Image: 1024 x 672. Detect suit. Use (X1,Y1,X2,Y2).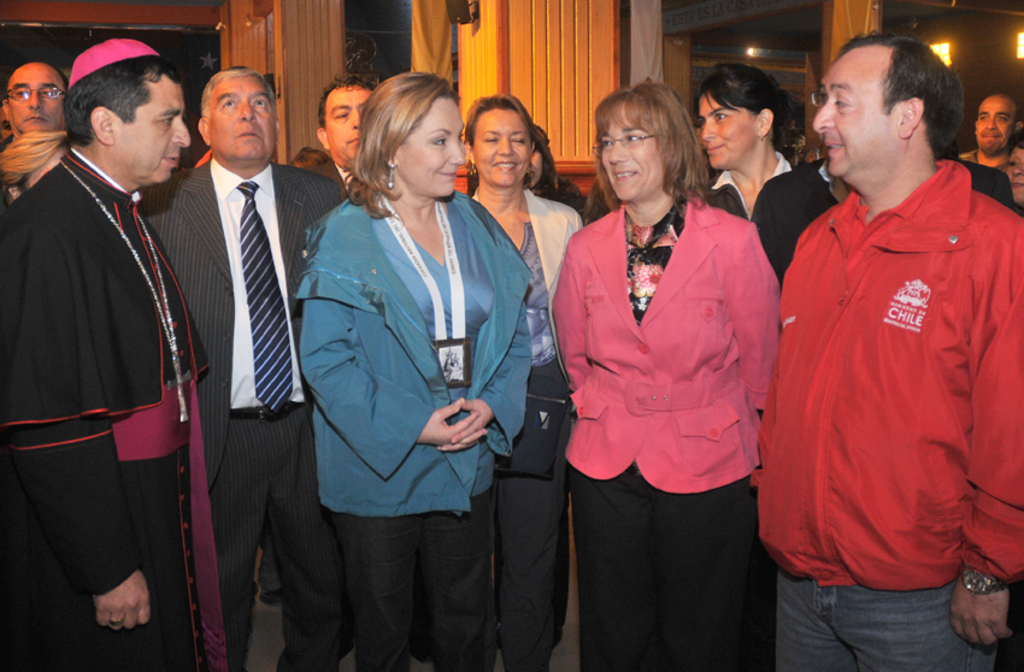
(469,190,590,671).
